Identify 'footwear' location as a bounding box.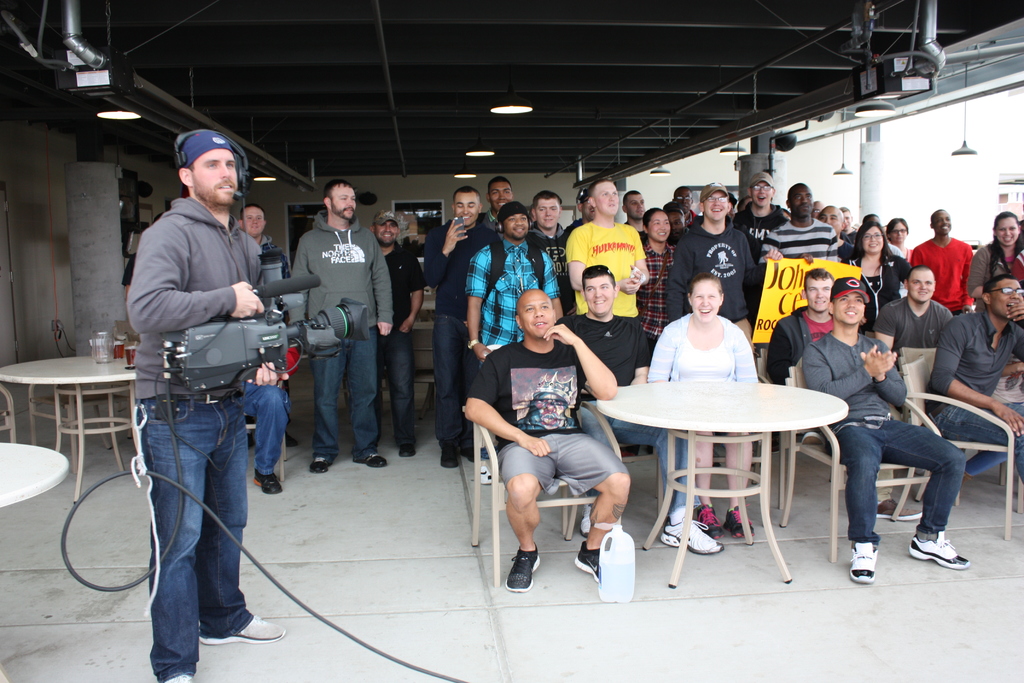
(left=308, top=455, right=328, bottom=473).
